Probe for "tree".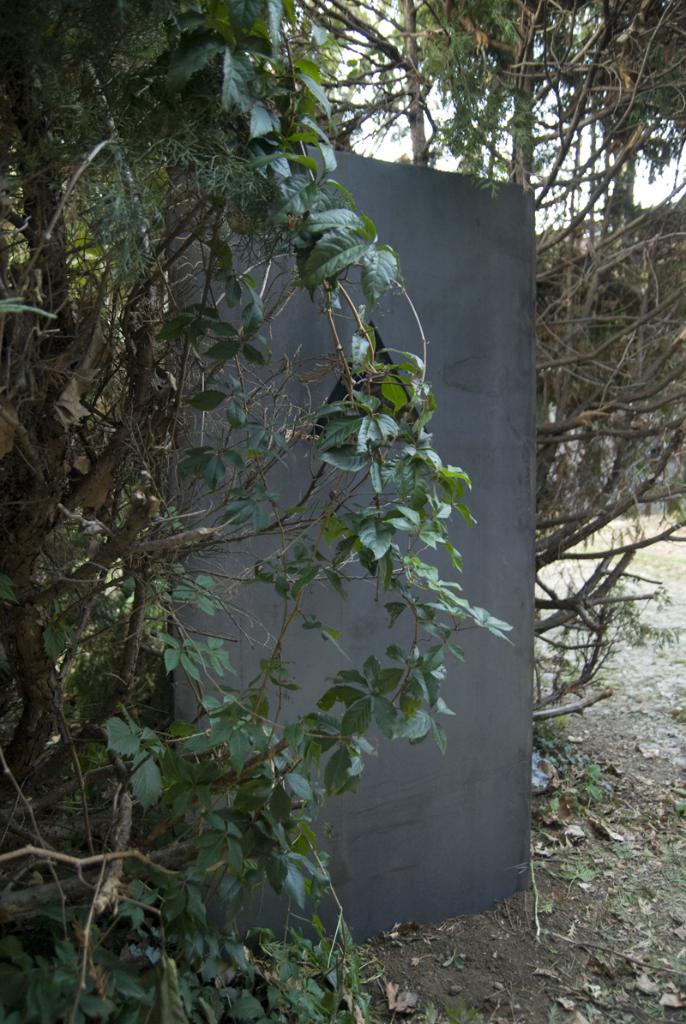
Probe result: detection(417, 0, 685, 222).
